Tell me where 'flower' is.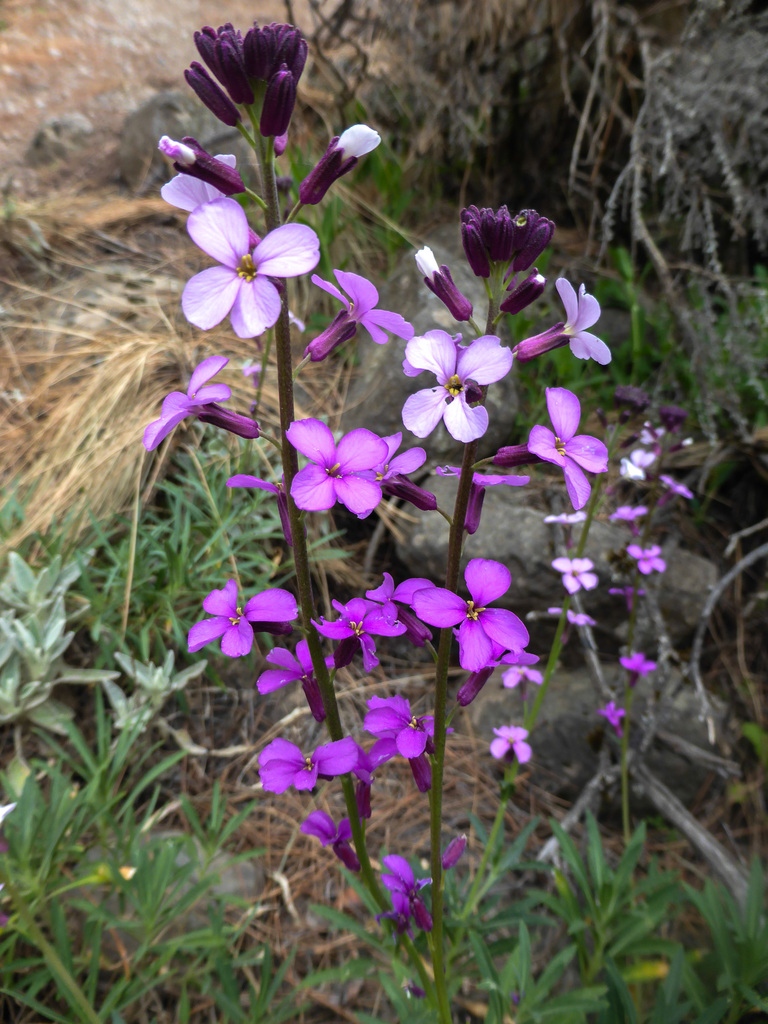
'flower' is at 176, 193, 326, 335.
